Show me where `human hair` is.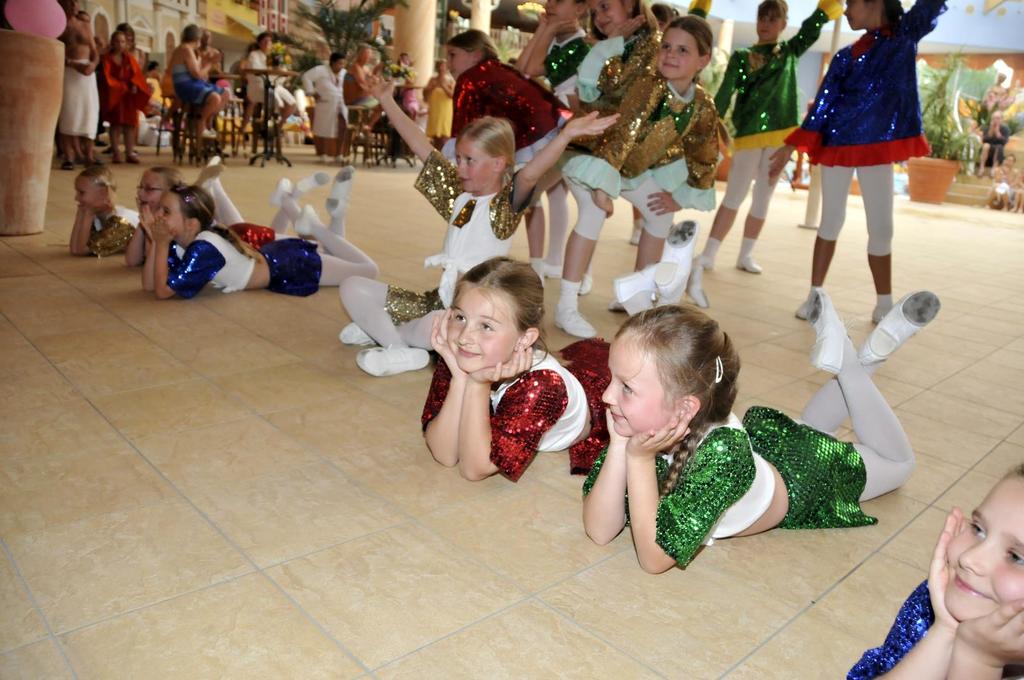
`human hair` is at Rect(76, 10, 89, 17).
